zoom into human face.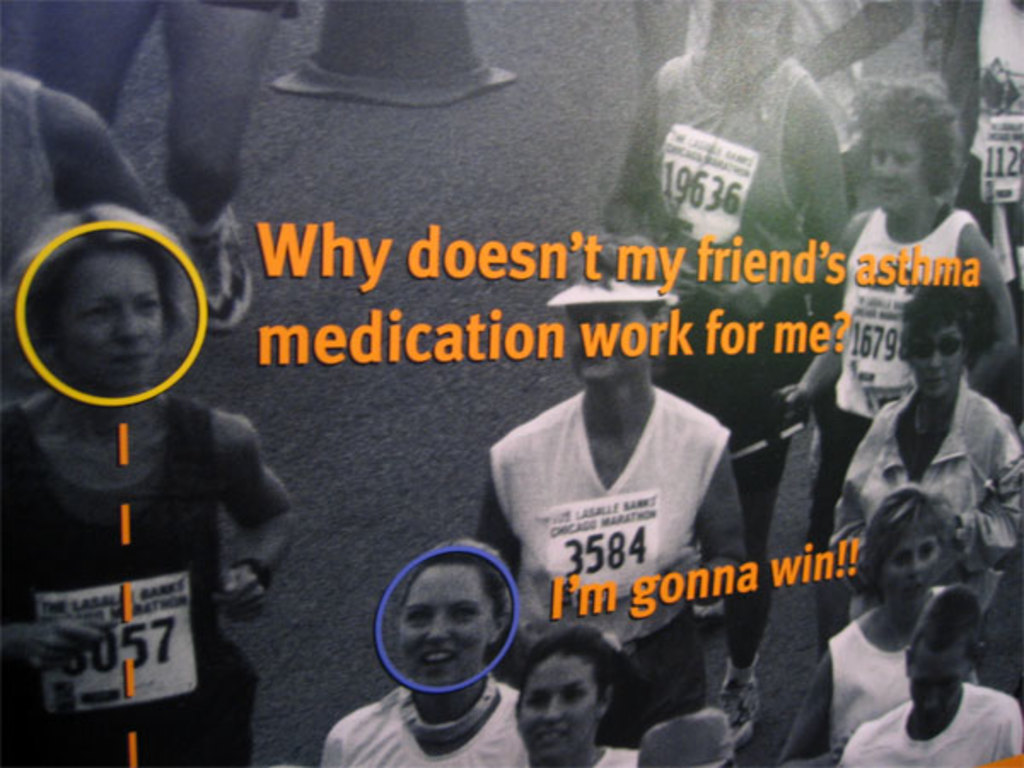
Zoom target: 51 246 160 391.
